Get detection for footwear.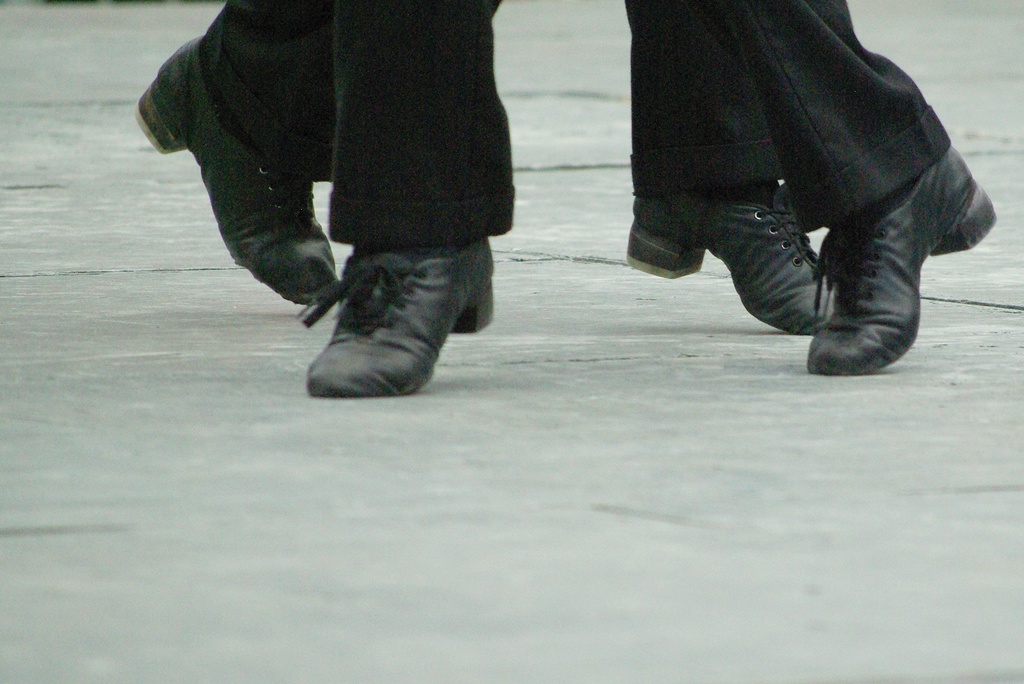
Detection: rect(620, 179, 849, 339).
